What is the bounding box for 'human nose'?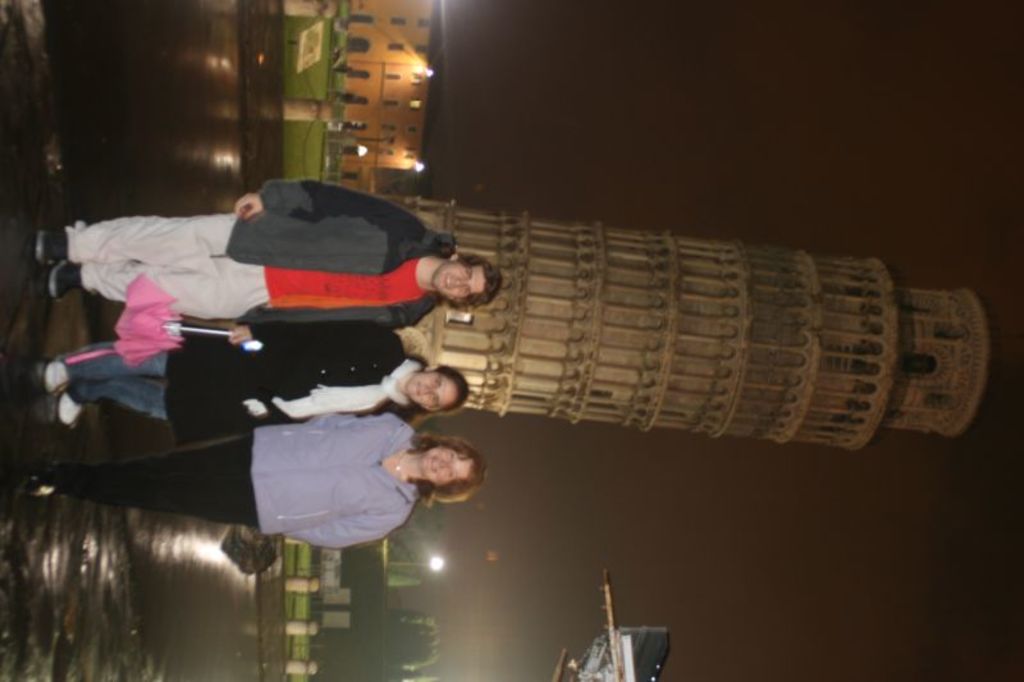
{"left": 426, "top": 384, "right": 434, "bottom": 393}.
